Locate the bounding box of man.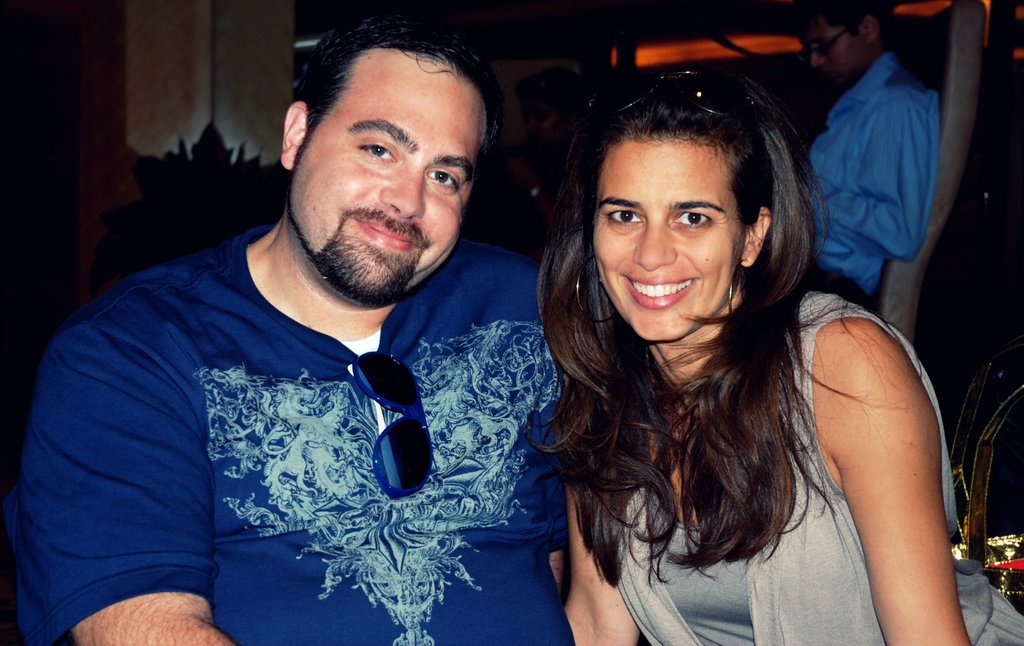
Bounding box: l=796, t=0, r=941, b=309.
